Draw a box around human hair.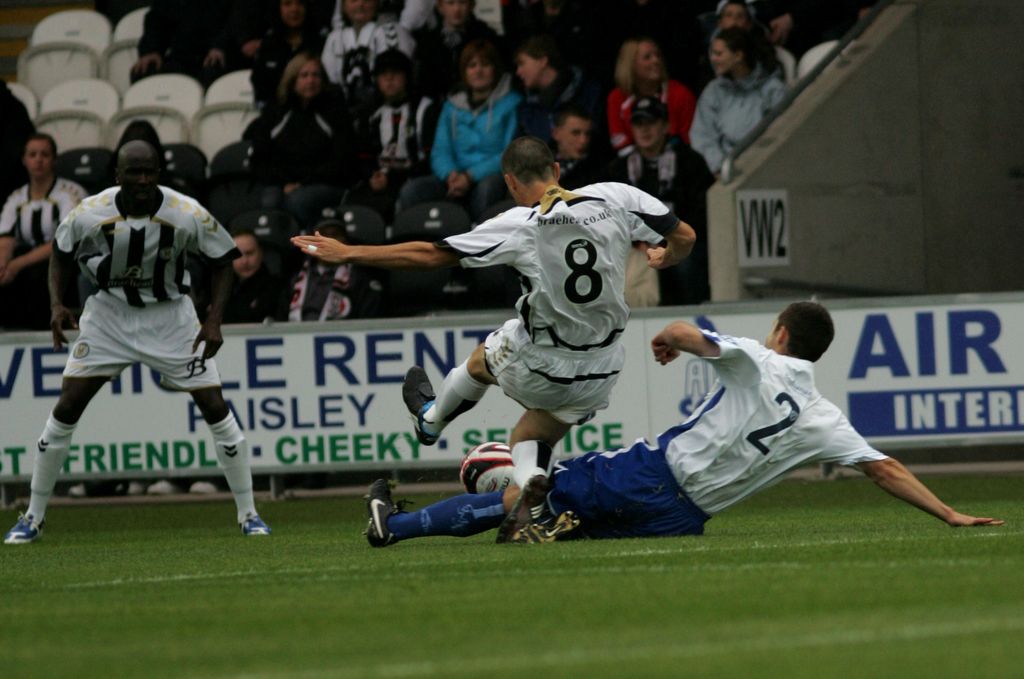
230 229 266 254.
